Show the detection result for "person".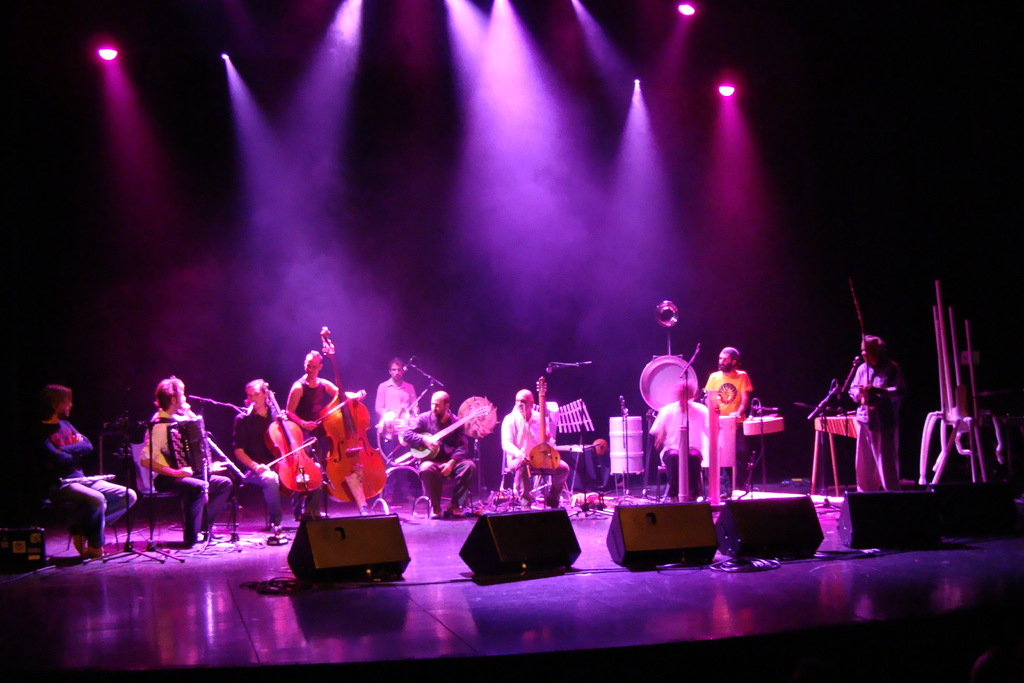
[left=379, top=367, right=423, bottom=422].
